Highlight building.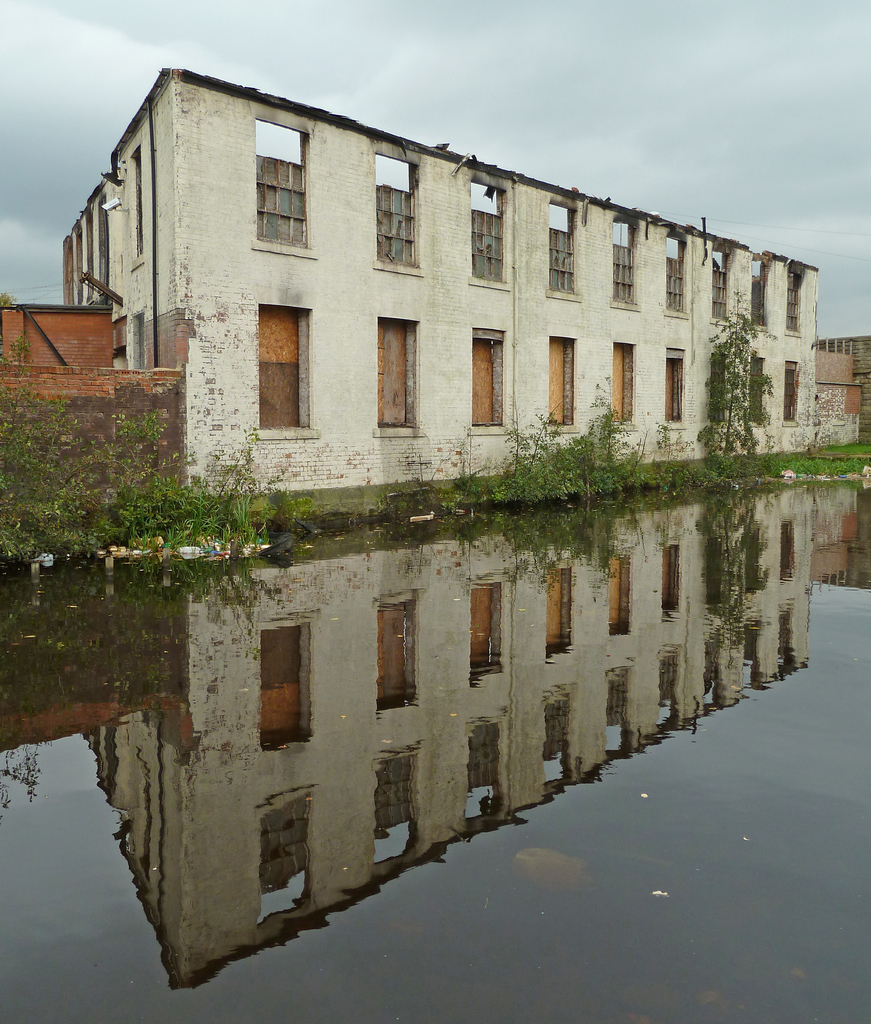
Highlighted region: detection(810, 347, 862, 450).
